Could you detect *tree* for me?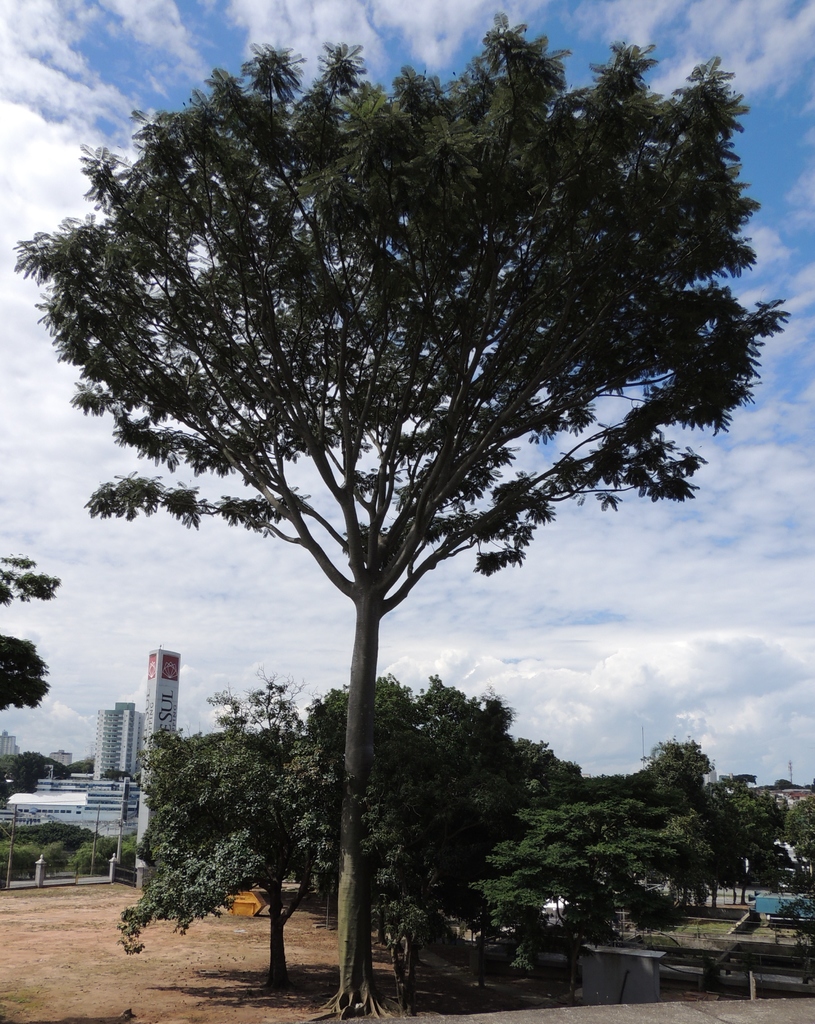
Detection result: detection(77, 0, 755, 979).
